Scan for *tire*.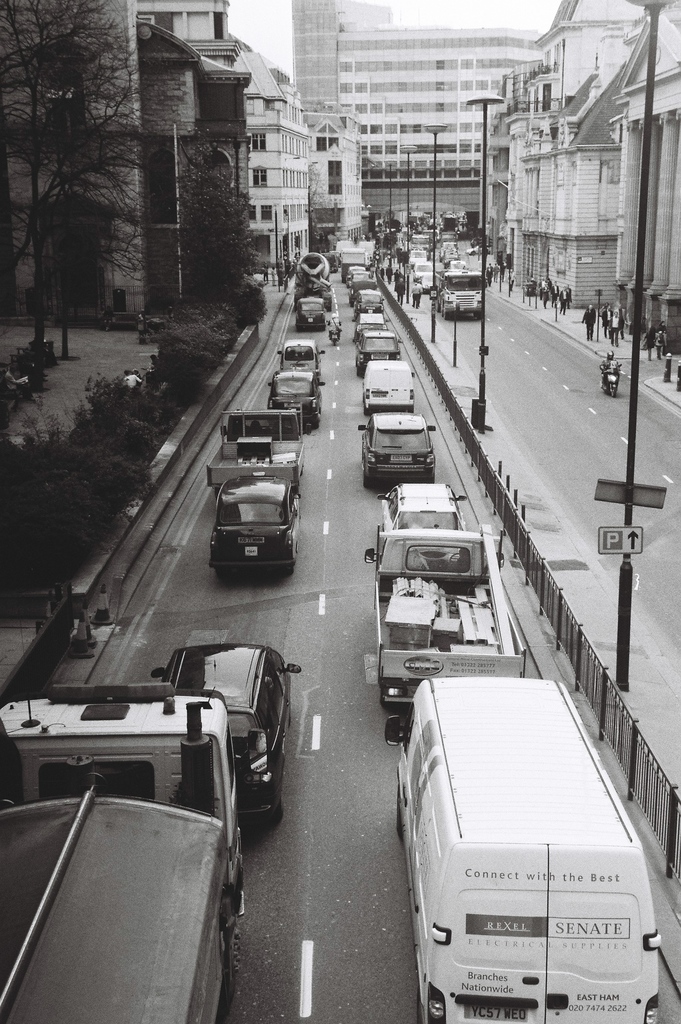
Scan result: (442,310,449,320).
